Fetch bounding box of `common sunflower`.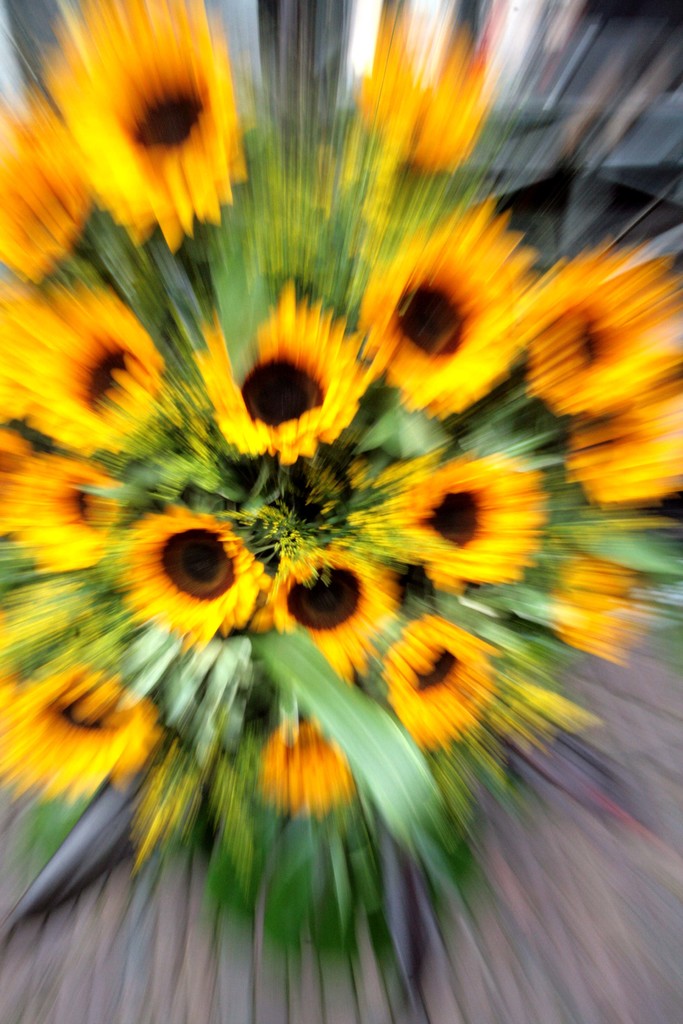
Bbox: (left=516, top=556, right=642, bottom=652).
